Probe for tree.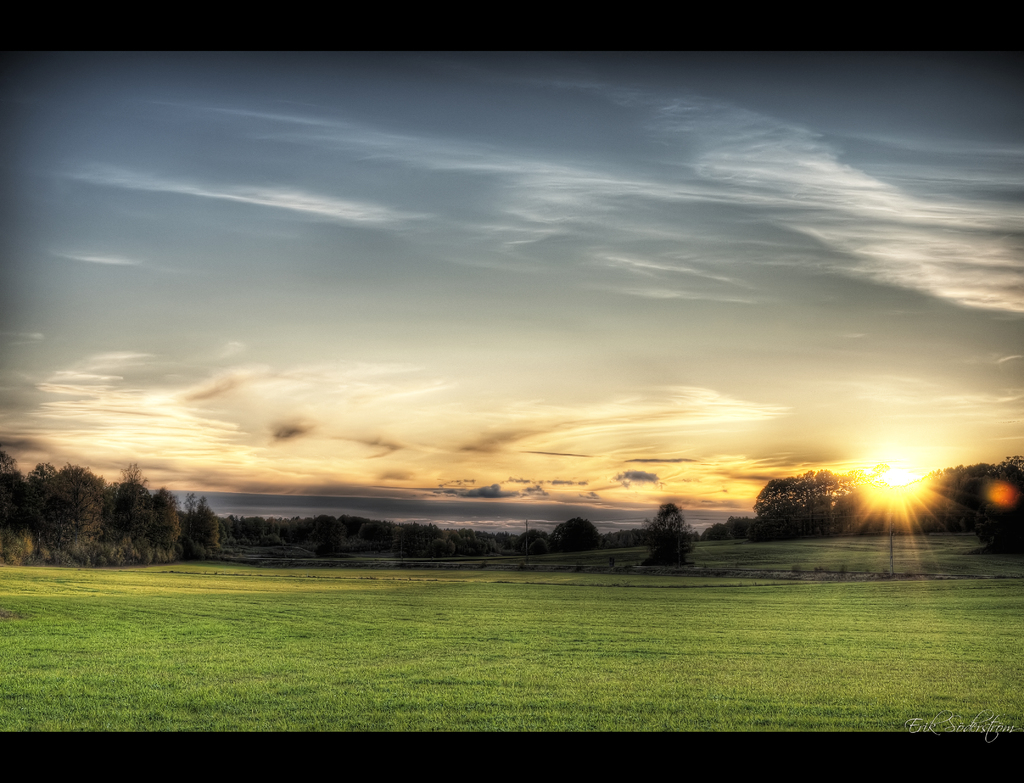
Probe result: <region>497, 536, 522, 558</region>.
